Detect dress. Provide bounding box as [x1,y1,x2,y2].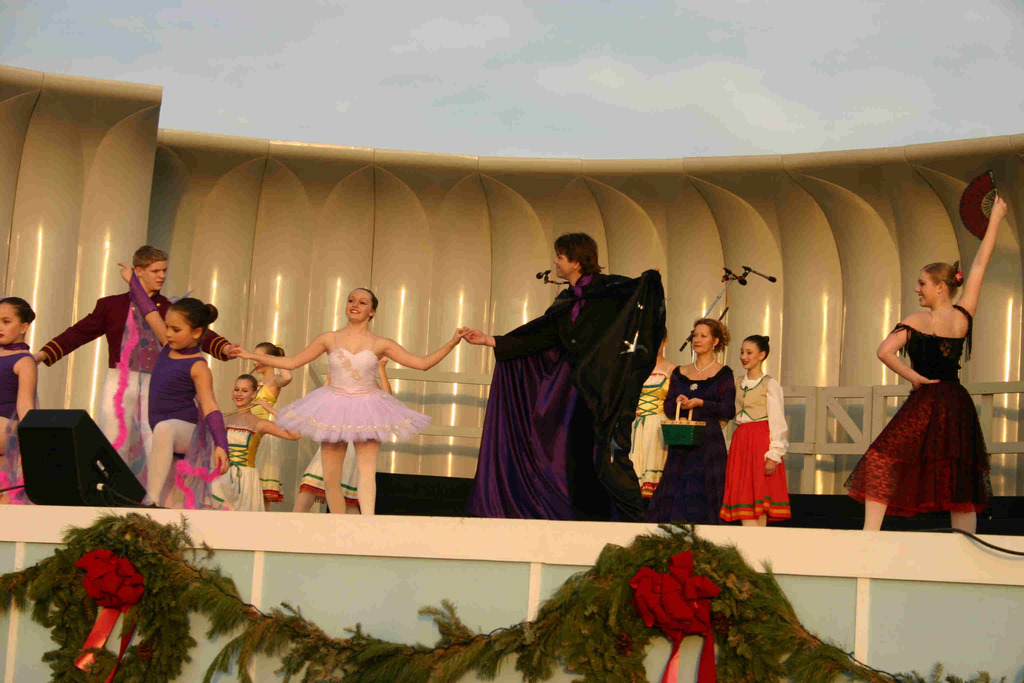
[643,367,736,522].
